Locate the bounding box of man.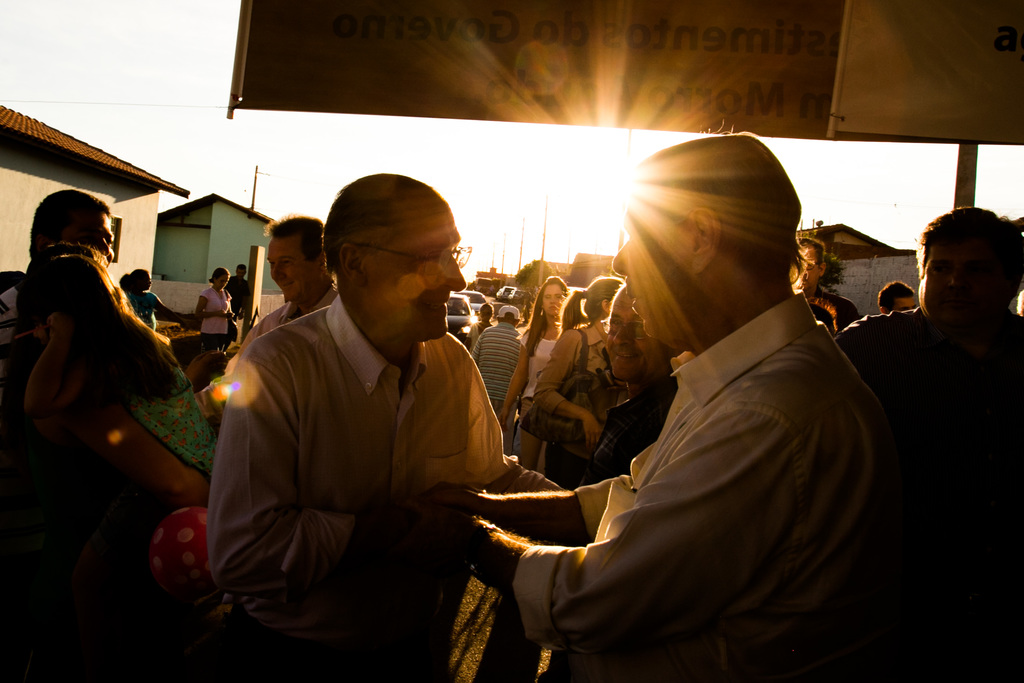
Bounding box: 800:235:859:329.
